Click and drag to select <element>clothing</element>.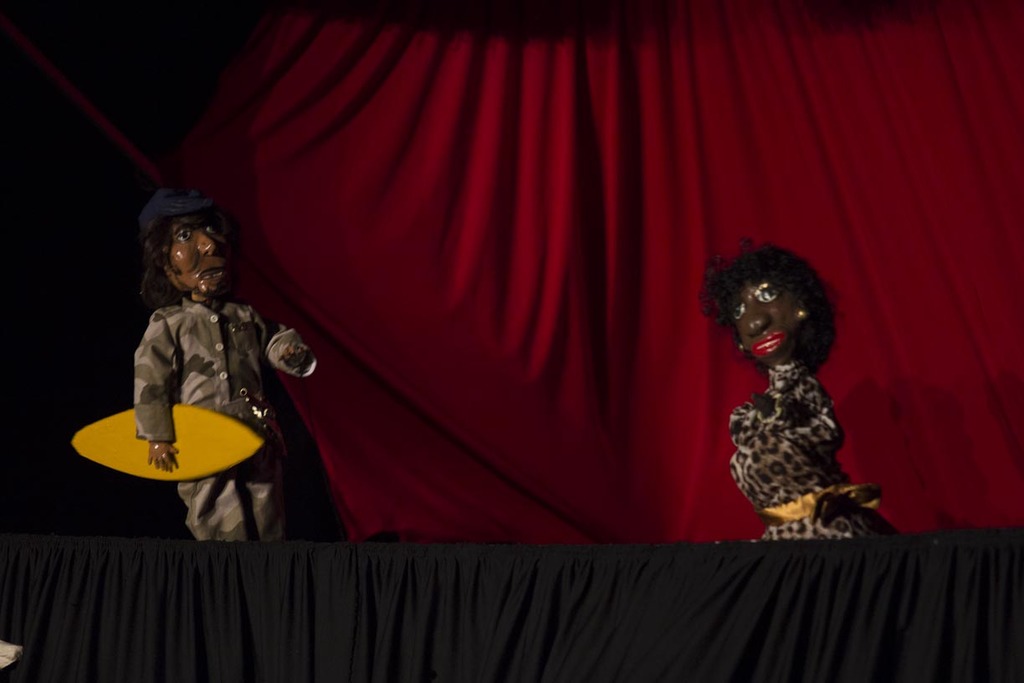
Selection: left=722, top=357, right=898, bottom=542.
